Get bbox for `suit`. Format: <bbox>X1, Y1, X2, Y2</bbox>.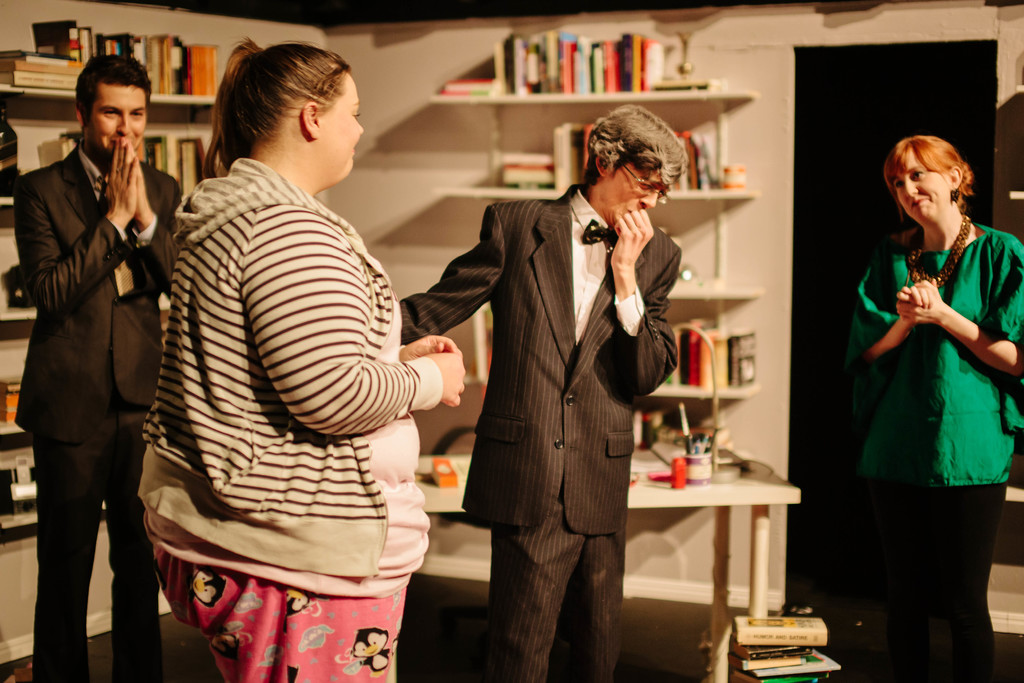
<bbox>381, 173, 696, 682</bbox>.
